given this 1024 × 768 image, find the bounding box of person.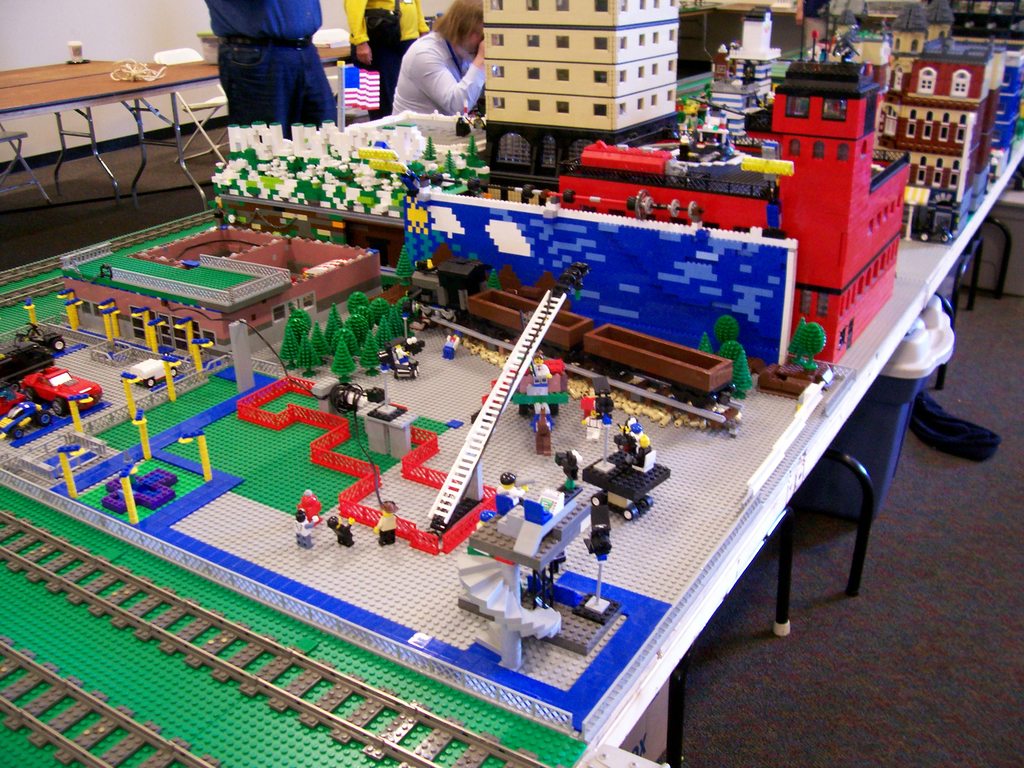
389,2,490,115.
